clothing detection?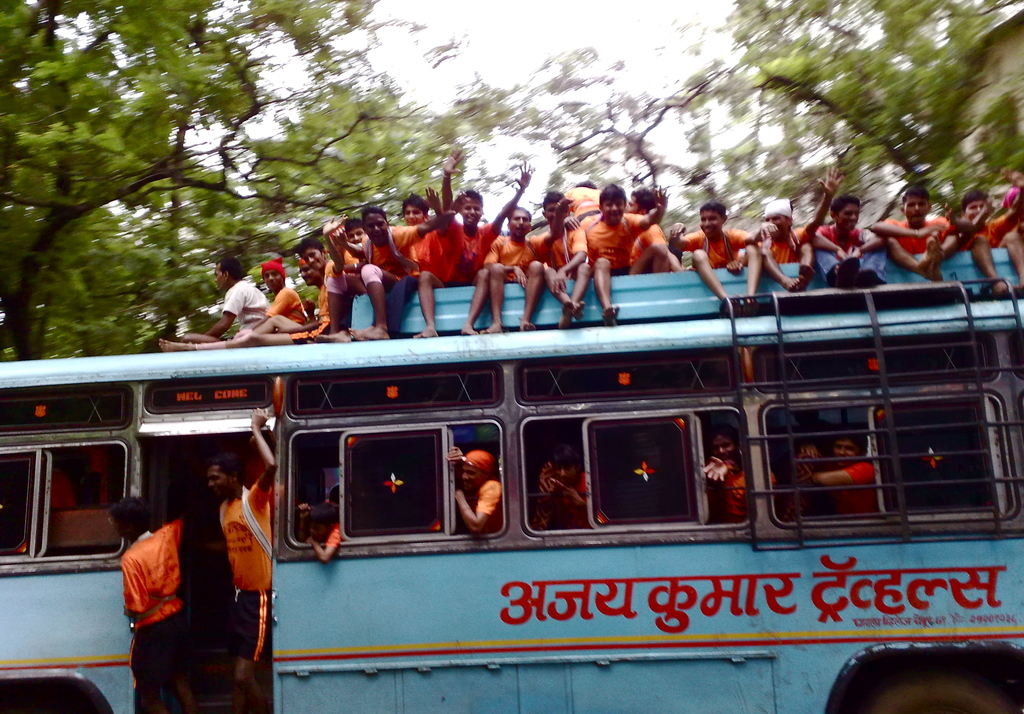
x1=438 y1=215 x2=501 y2=282
